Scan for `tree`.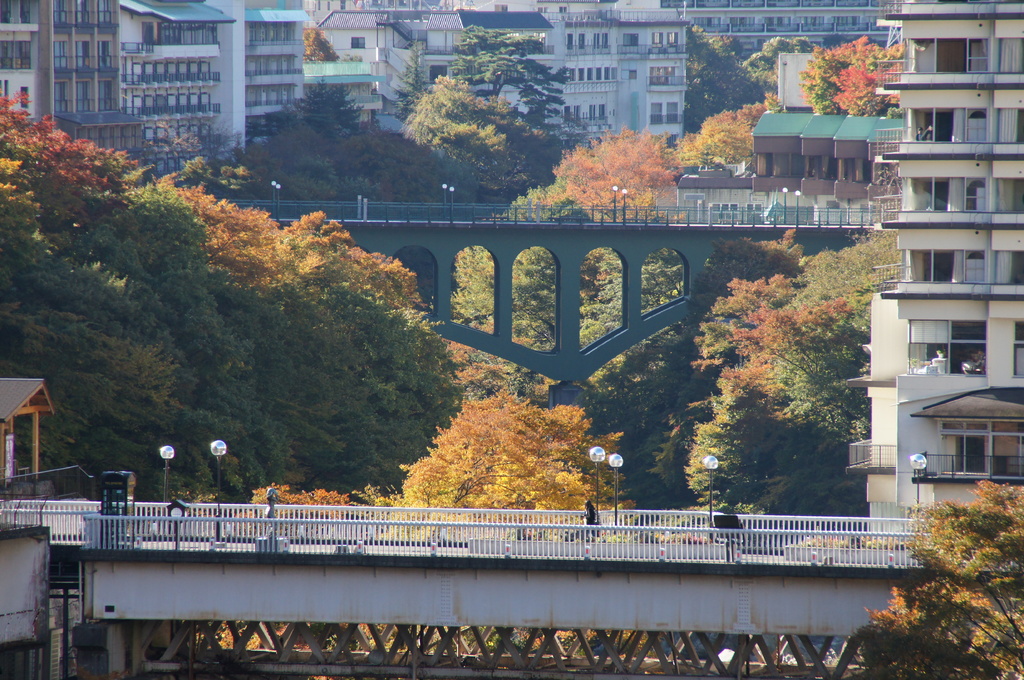
Scan result: [584, 244, 667, 338].
